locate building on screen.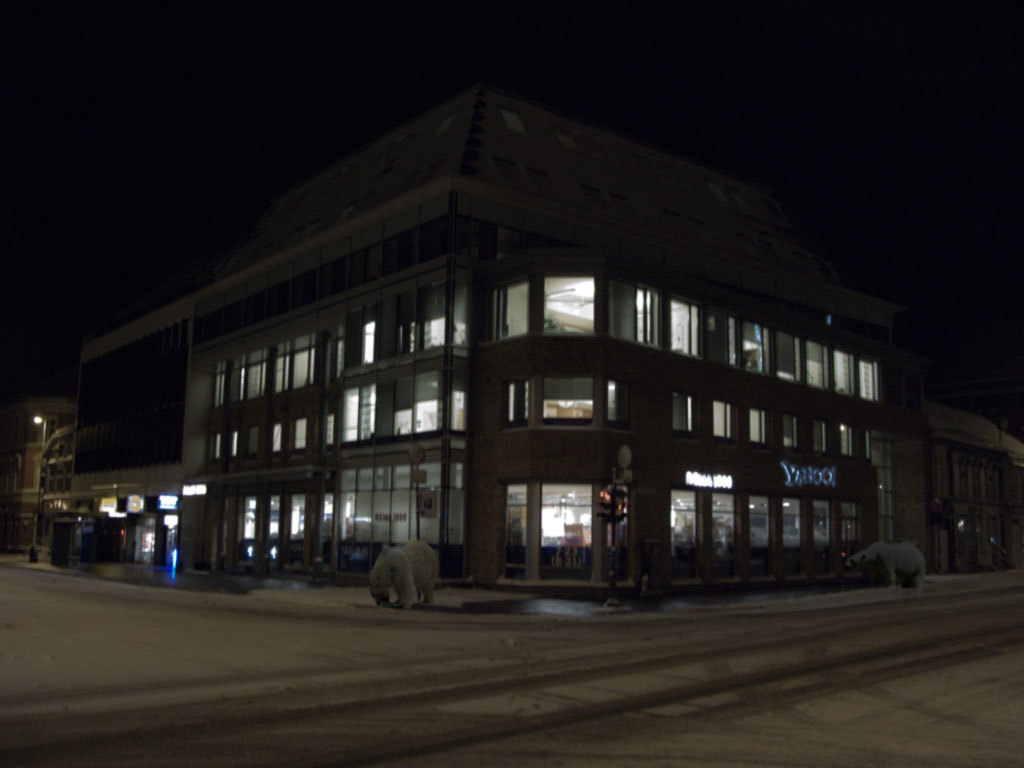
On screen at bbox=(919, 404, 1023, 575).
